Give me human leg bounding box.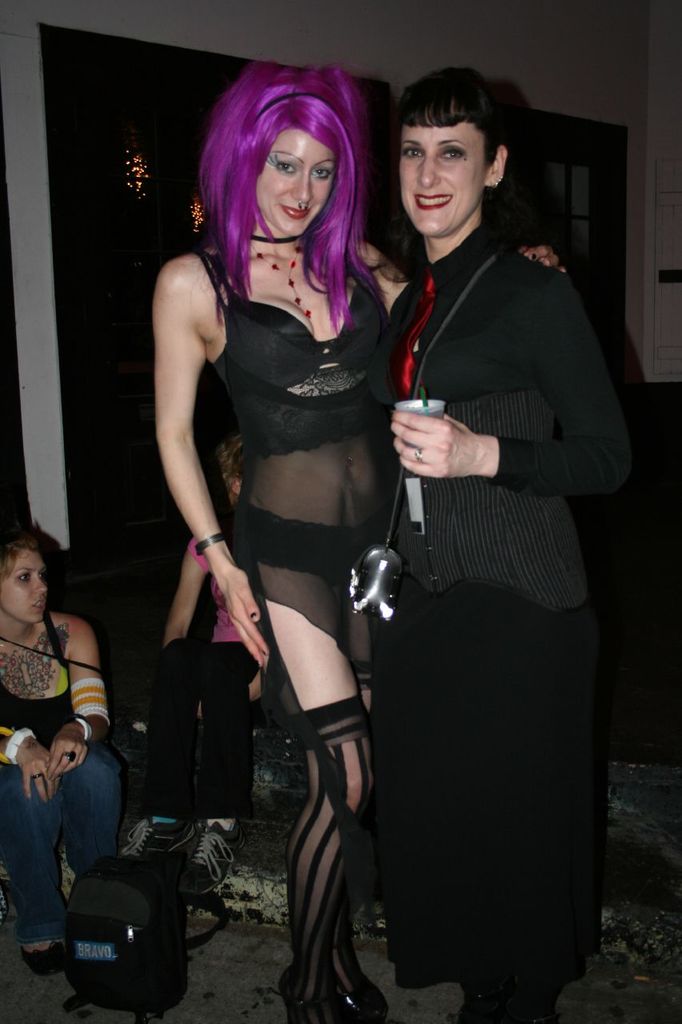
{"left": 52, "top": 735, "right": 124, "bottom": 878}.
